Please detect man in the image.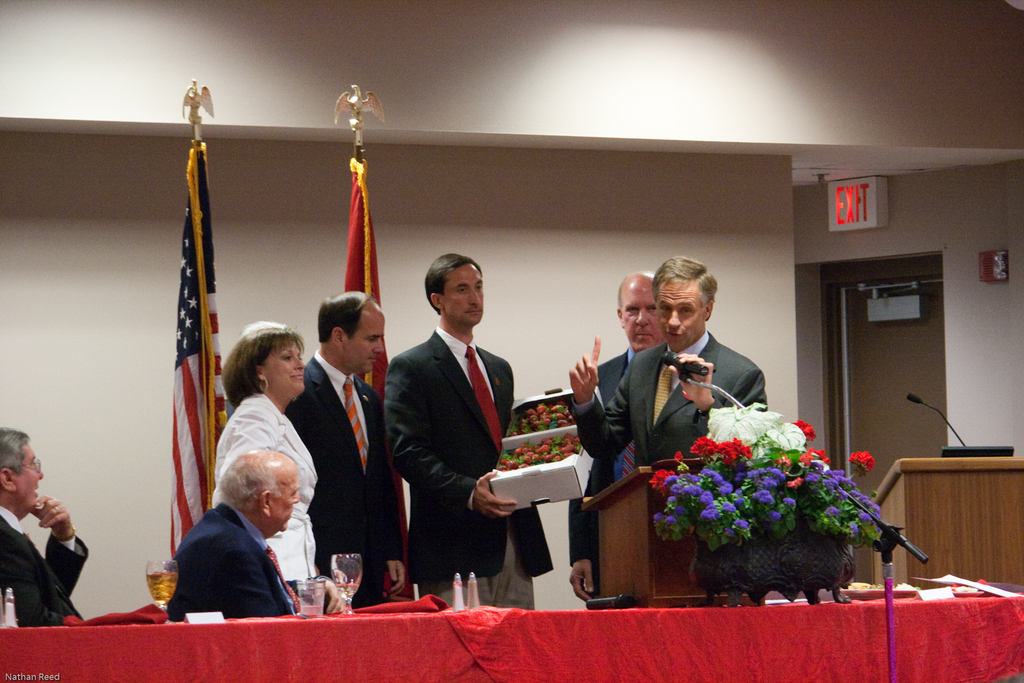
box(567, 273, 664, 595).
